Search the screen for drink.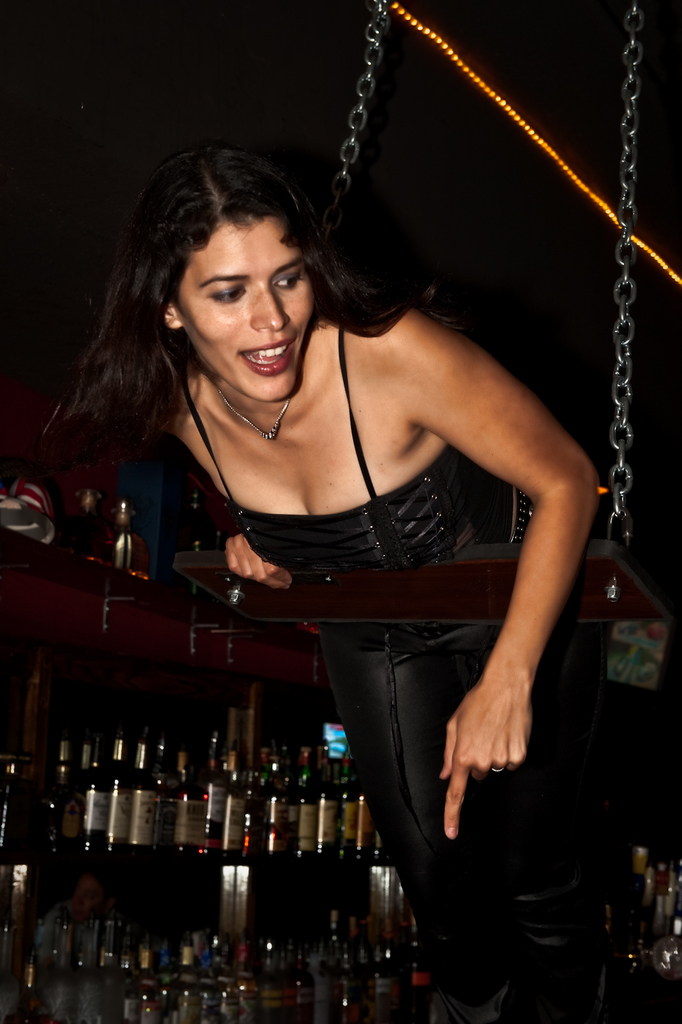
Found at box=[216, 933, 239, 1023].
